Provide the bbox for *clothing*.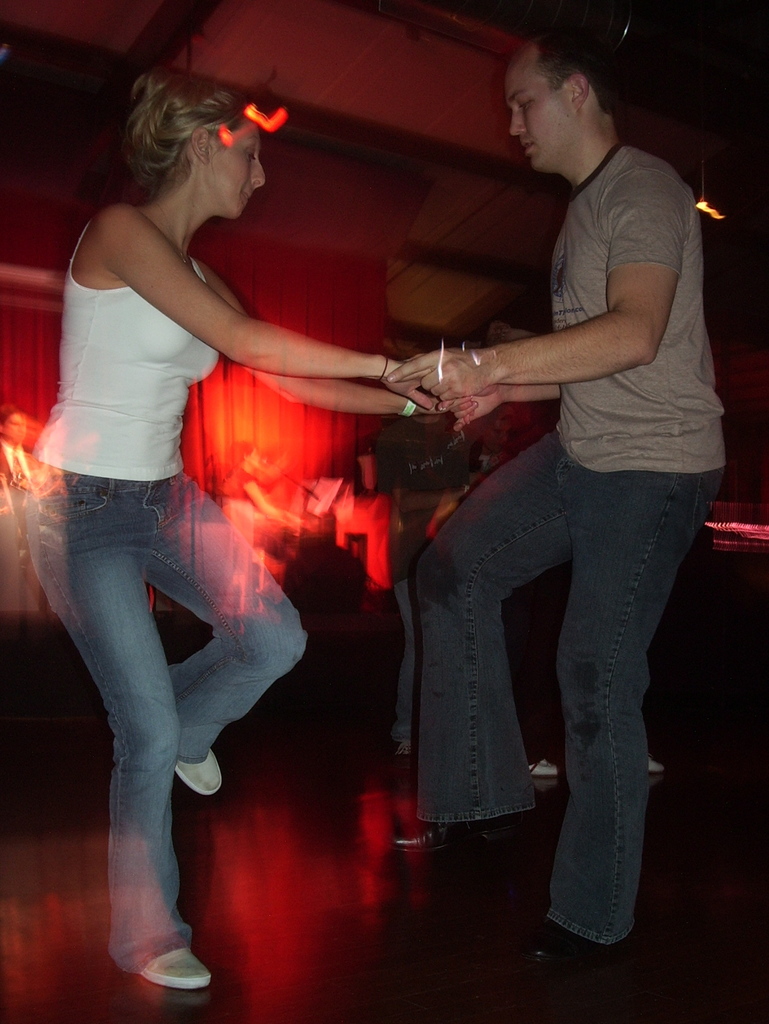
17,206,306,977.
